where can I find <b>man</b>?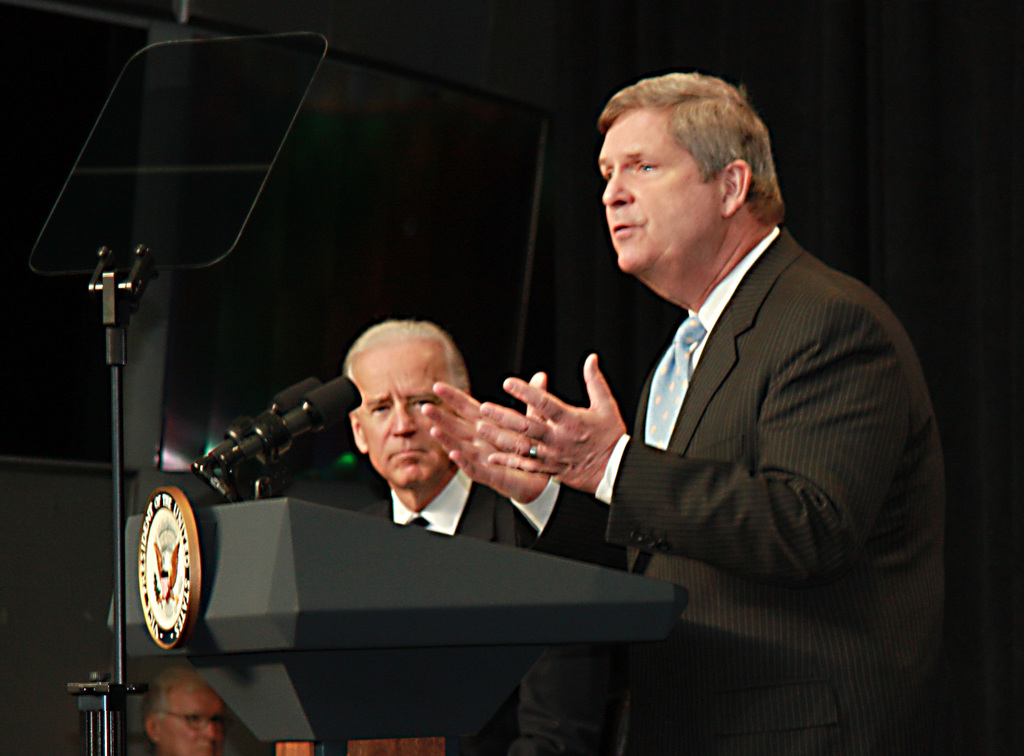
You can find it at [left=298, top=310, right=573, bottom=582].
